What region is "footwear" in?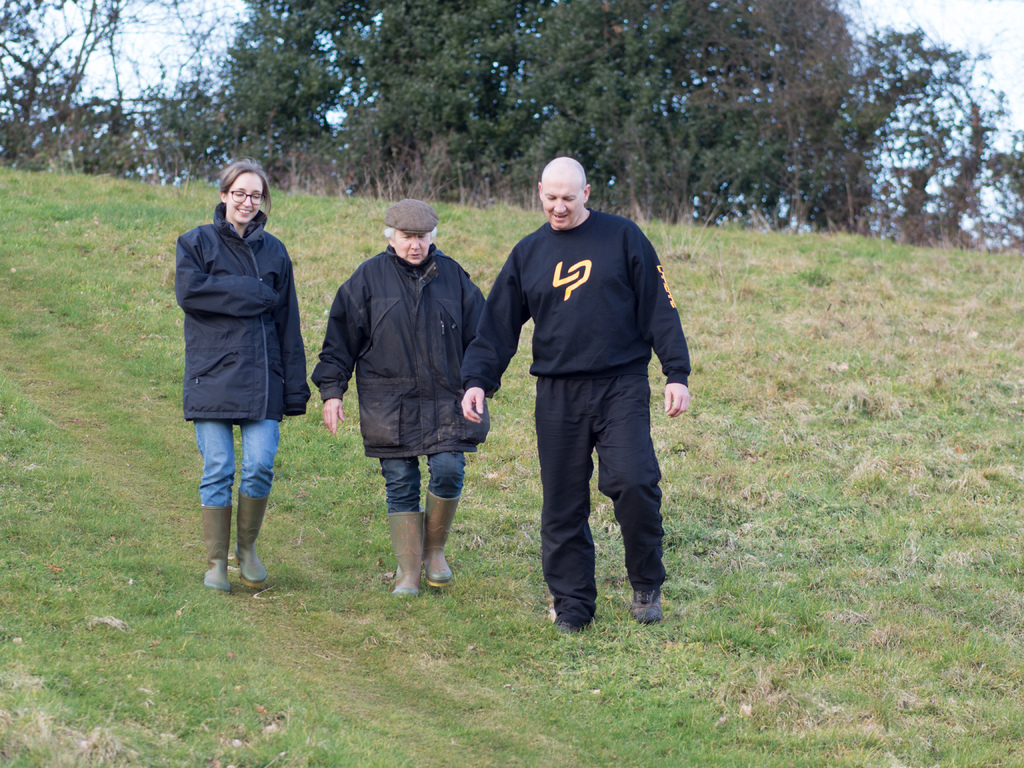
detection(388, 513, 420, 599).
